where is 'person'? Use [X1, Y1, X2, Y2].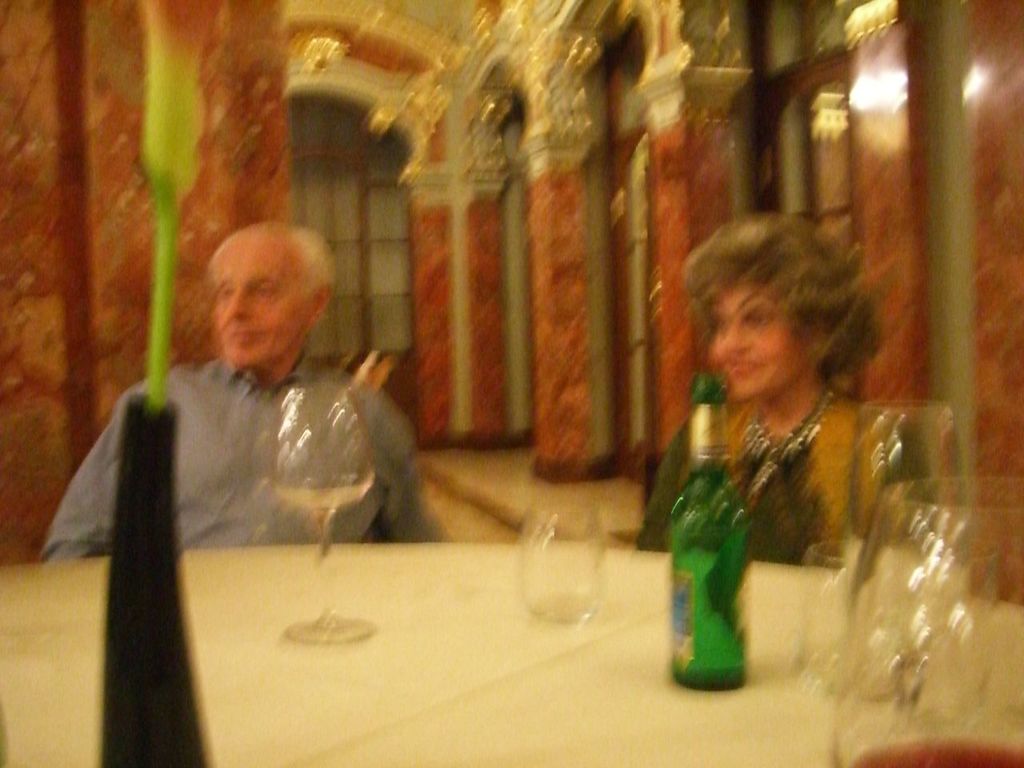
[40, 222, 446, 560].
